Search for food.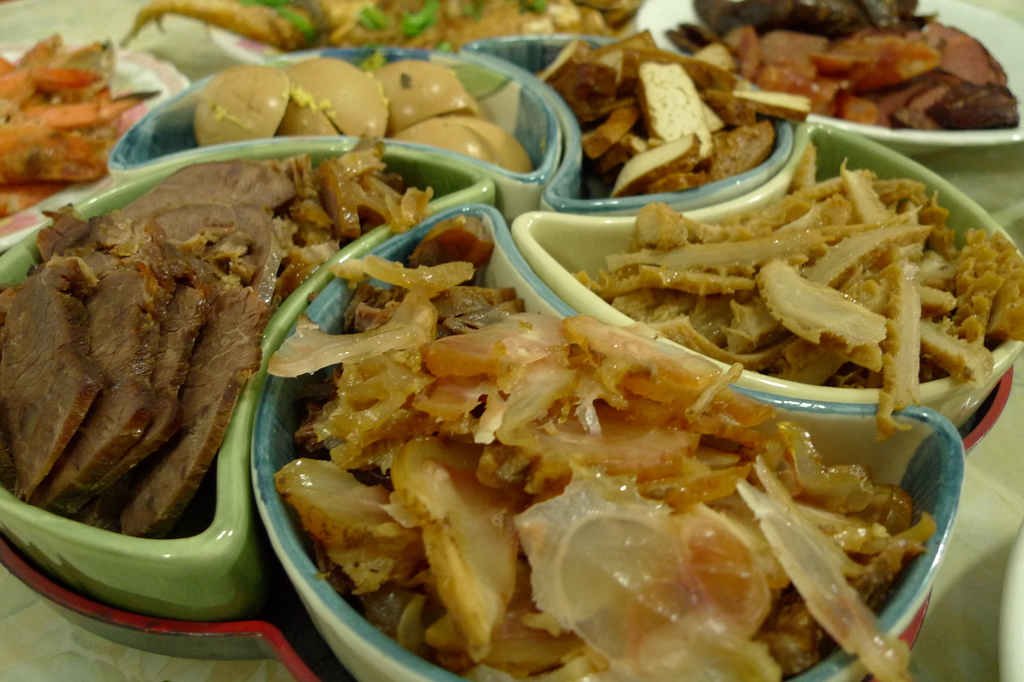
Found at 120 0 639 57.
